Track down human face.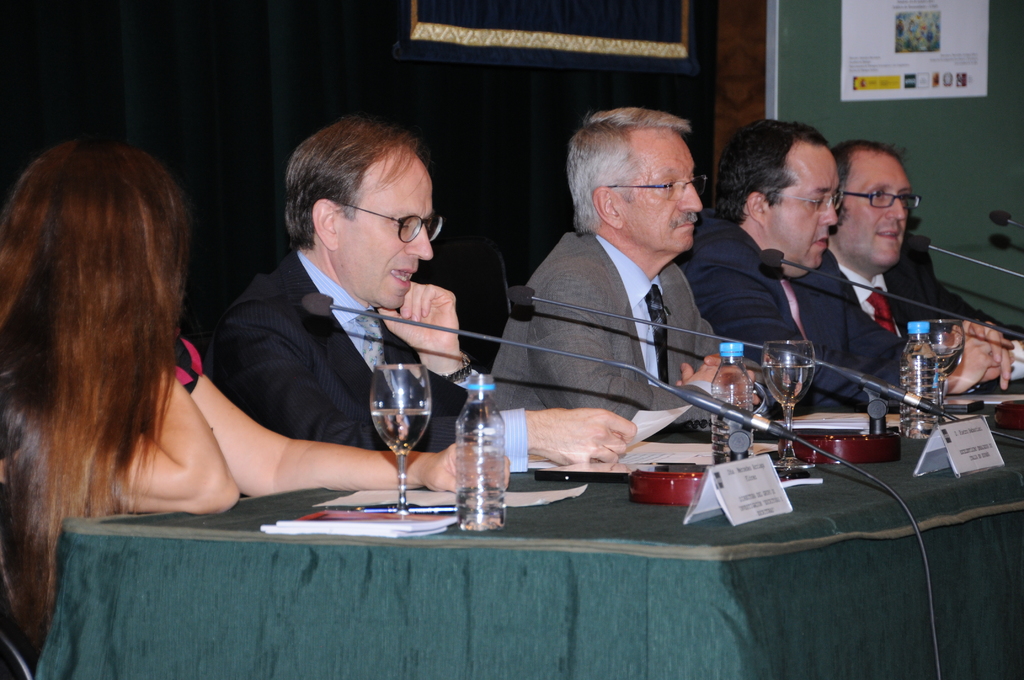
Tracked to [x1=616, y1=133, x2=701, y2=255].
